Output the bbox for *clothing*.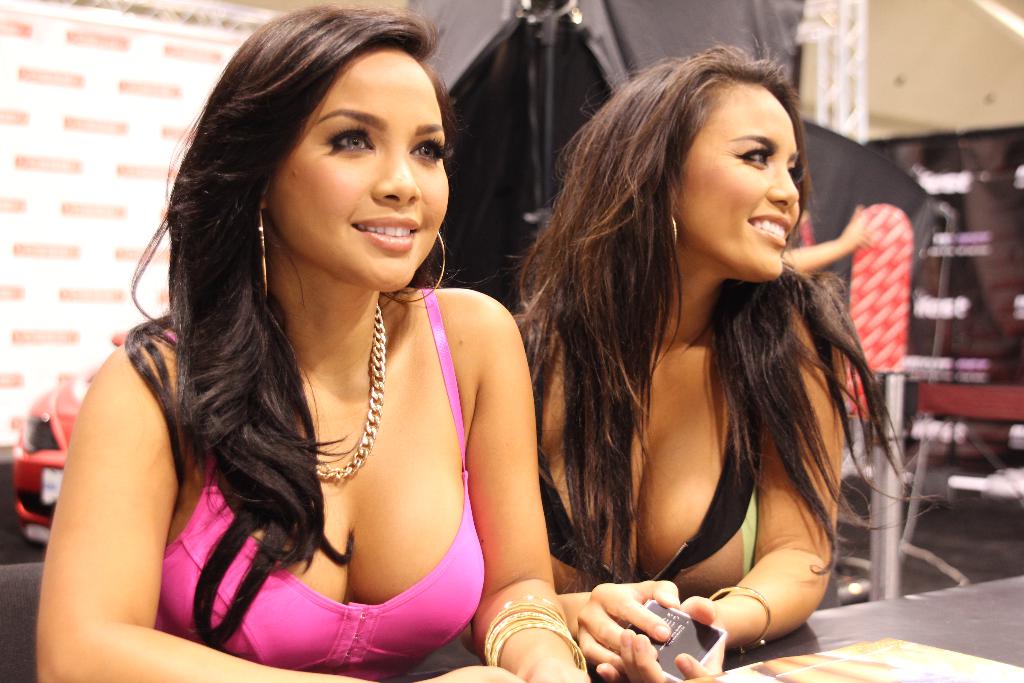
{"x1": 151, "y1": 290, "x2": 487, "y2": 670}.
